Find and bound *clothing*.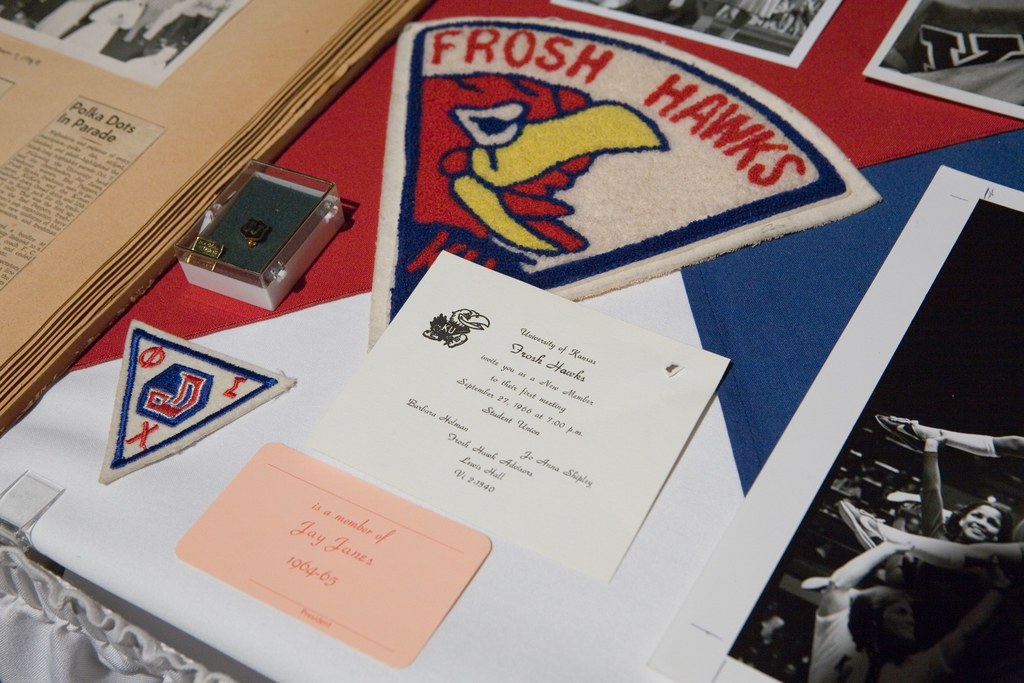
Bound: {"left": 808, "top": 614, "right": 955, "bottom": 682}.
